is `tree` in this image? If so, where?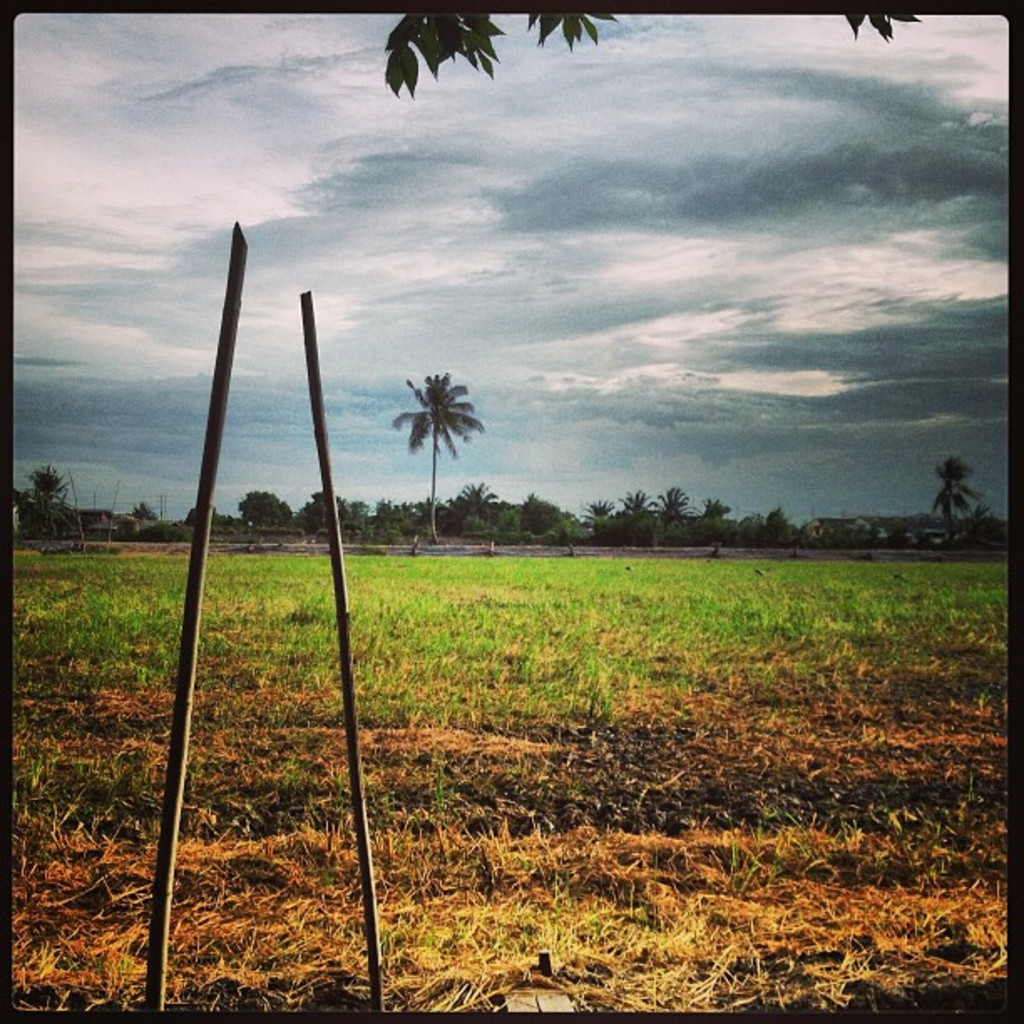
Yes, at 629,487,653,534.
